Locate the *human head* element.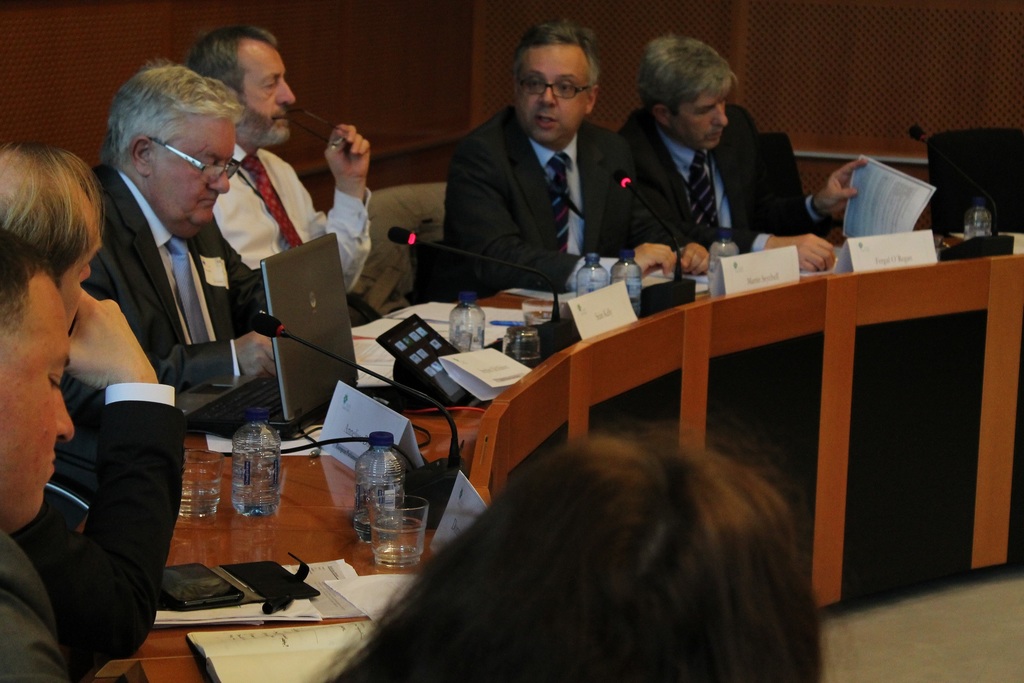
Element bbox: pyautogui.locateOnScreen(193, 24, 300, 142).
